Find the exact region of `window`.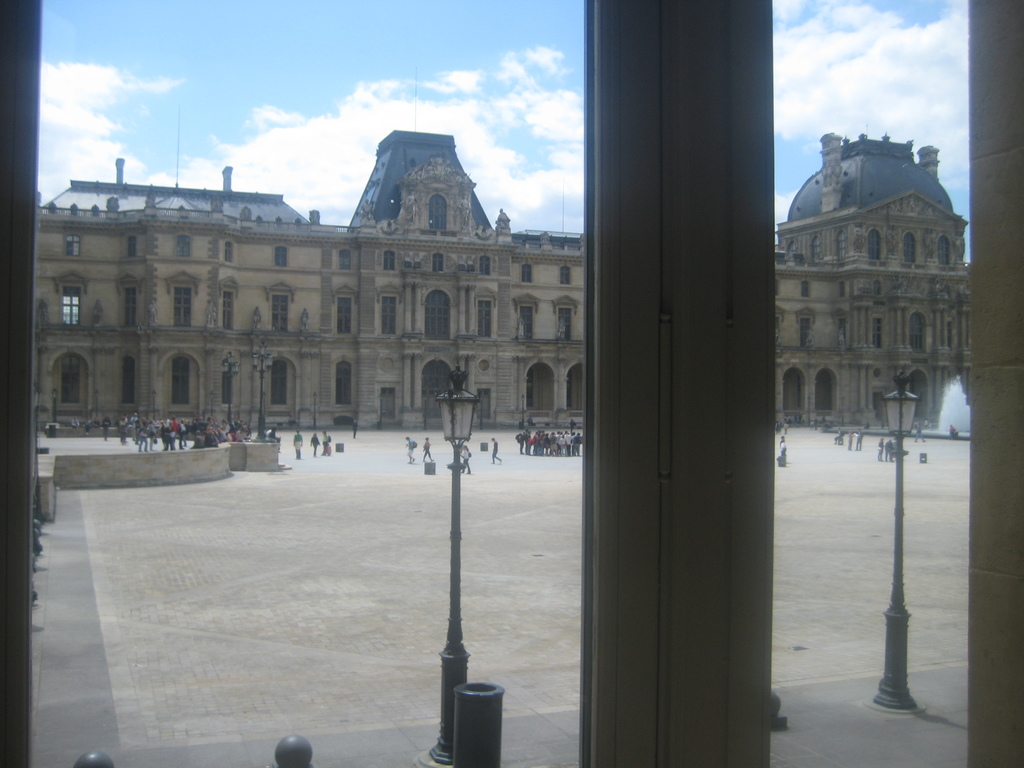
Exact region: 565,363,580,410.
